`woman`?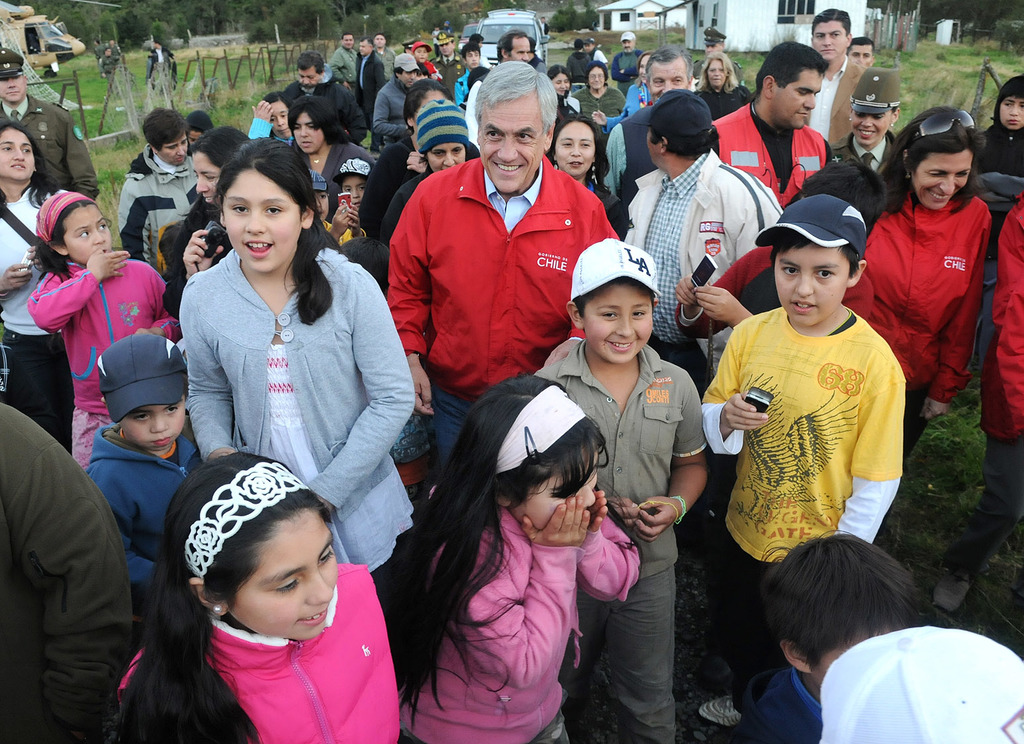
box(573, 58, 628, 139)
